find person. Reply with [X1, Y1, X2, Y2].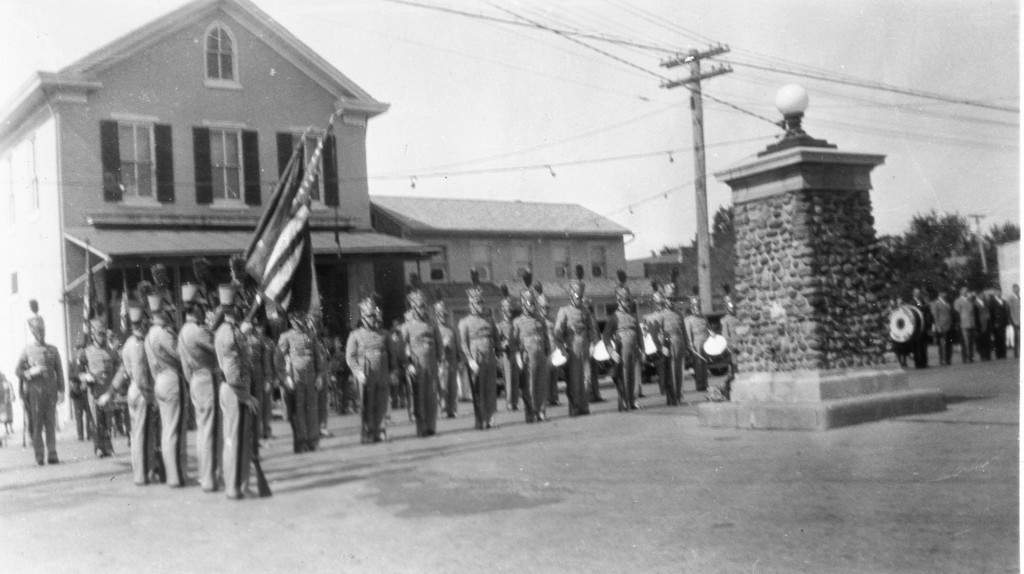
[605, 278, 648, 412].
